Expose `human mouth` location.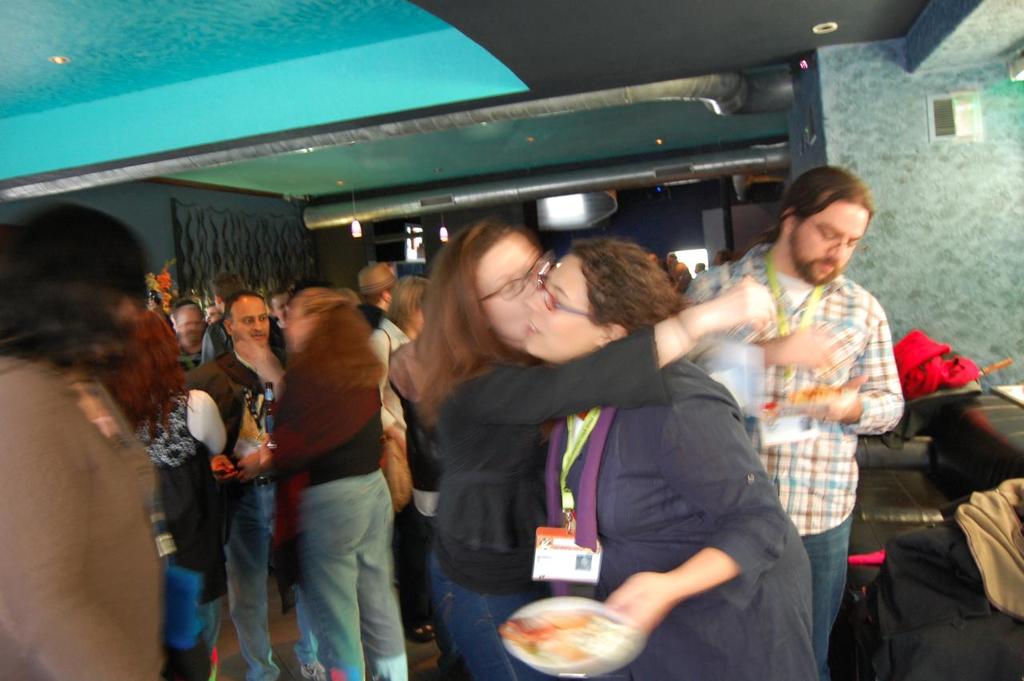
Exposed at <region>526, 318, 541, 335</region>.
